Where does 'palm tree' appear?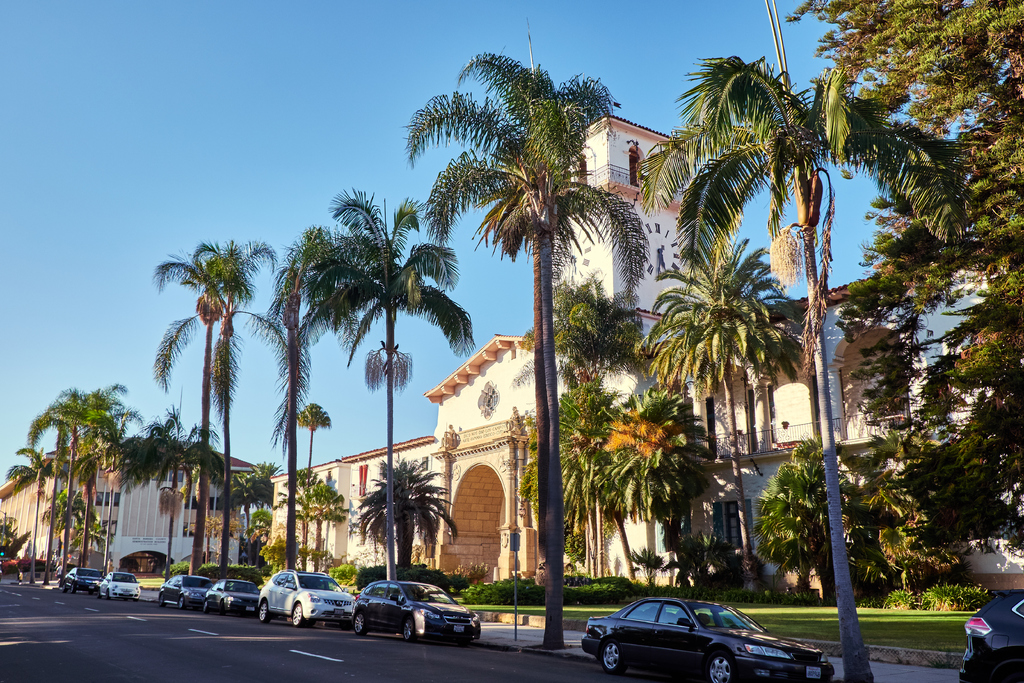
Appears at BBox(32, 394, 119, 573).
